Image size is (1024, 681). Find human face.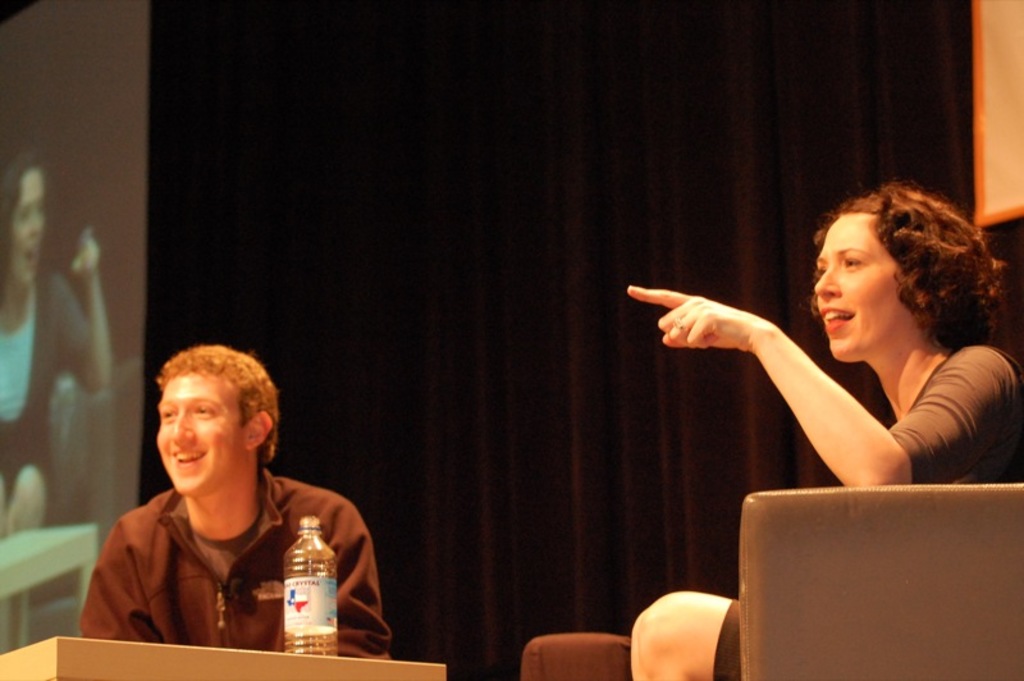
left=152, top=373, right=248, bottom=497.
